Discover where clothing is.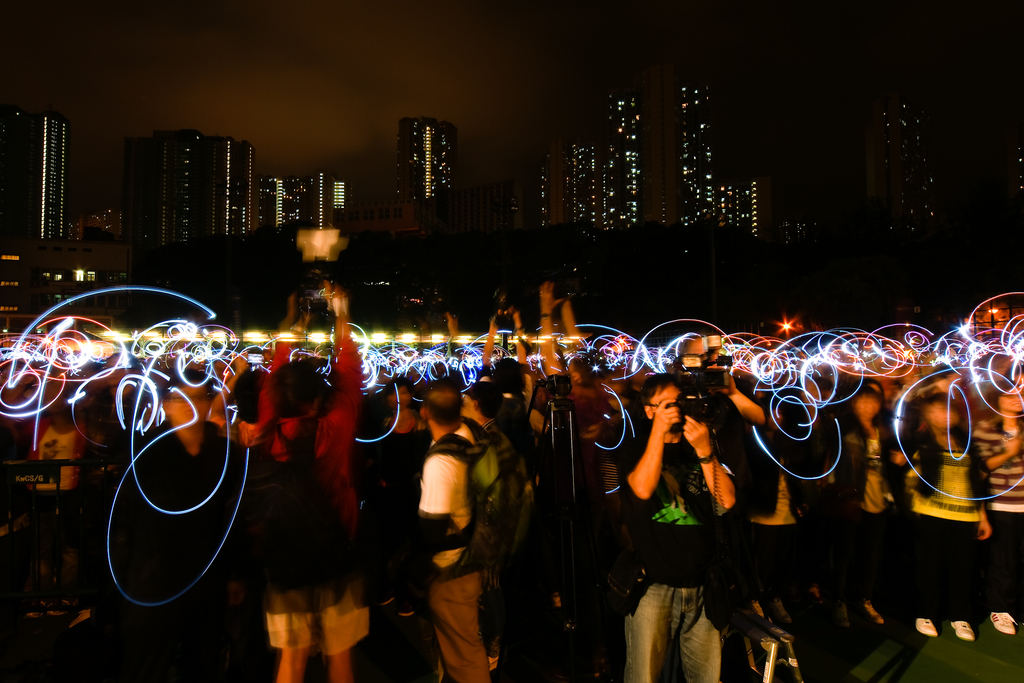
Discovered at [x1=413, y1=414, x2=534, y2=682].
